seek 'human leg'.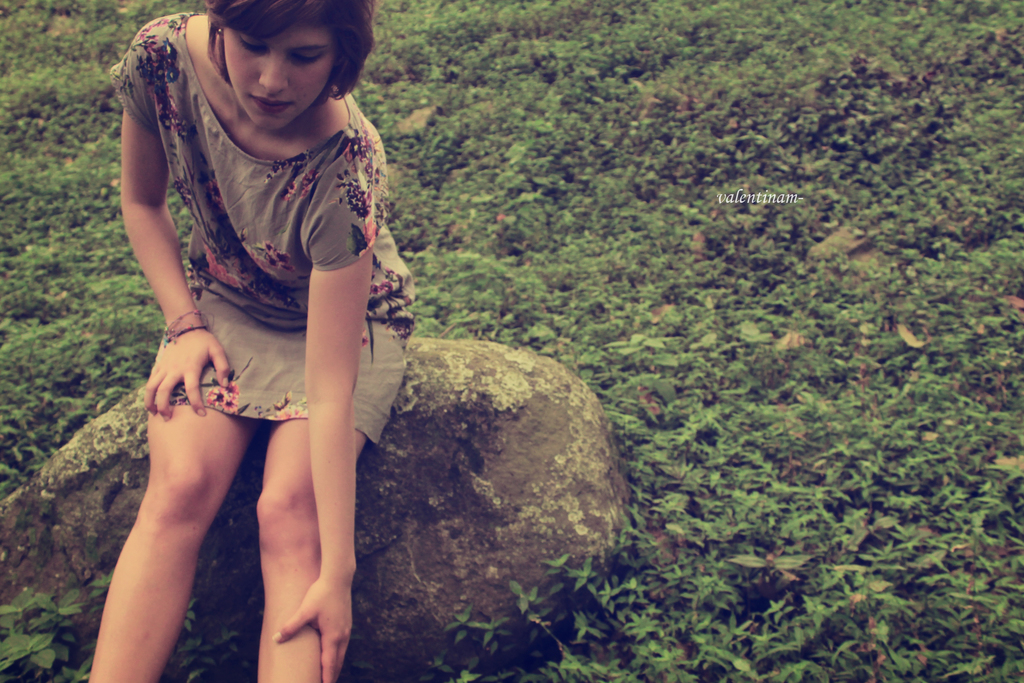
{"x1": 88, "y1": 291, "x2": 261, "y2": 682}.
